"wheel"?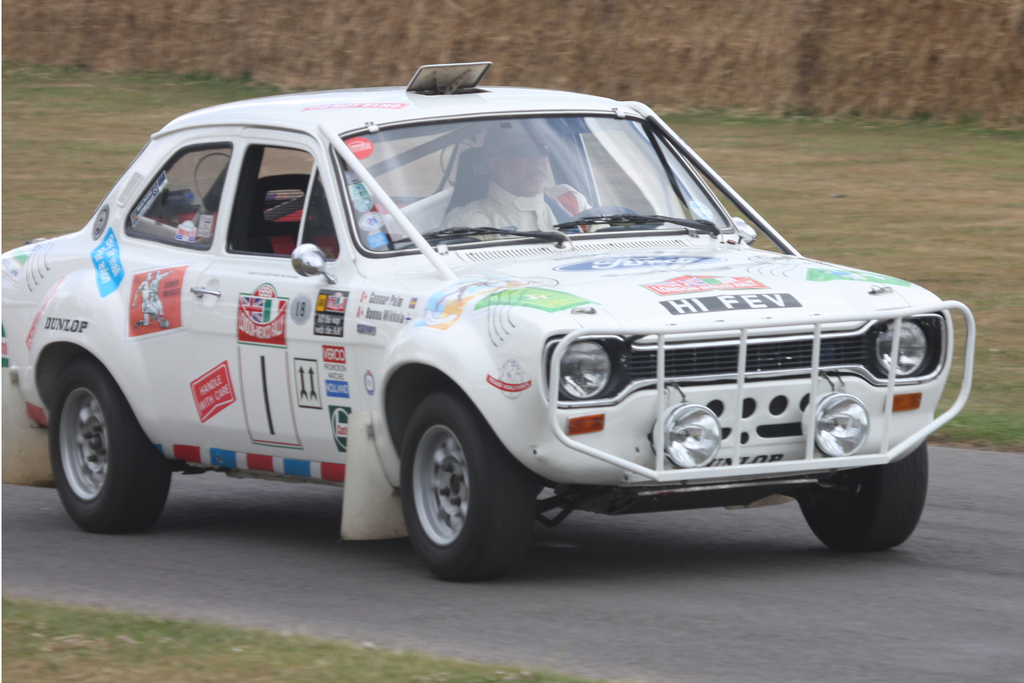
box=[569, 201, 637, 214]
